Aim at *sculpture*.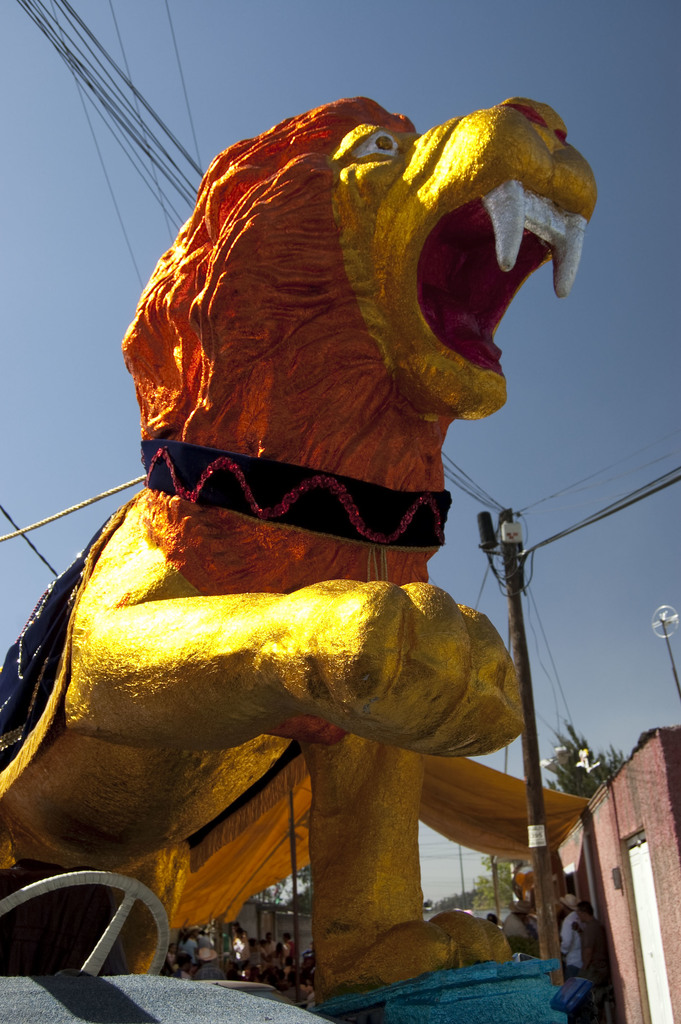
Aimed at (2,90,598,947).
